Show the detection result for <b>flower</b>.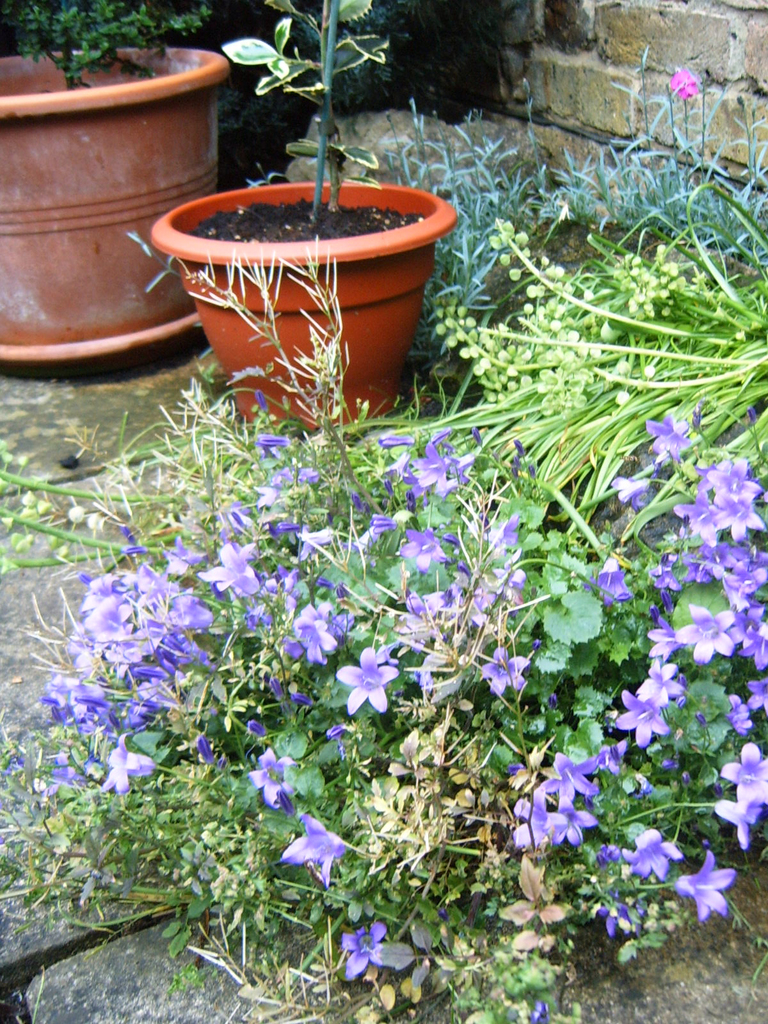
<box>403,527,436,567</box>.
